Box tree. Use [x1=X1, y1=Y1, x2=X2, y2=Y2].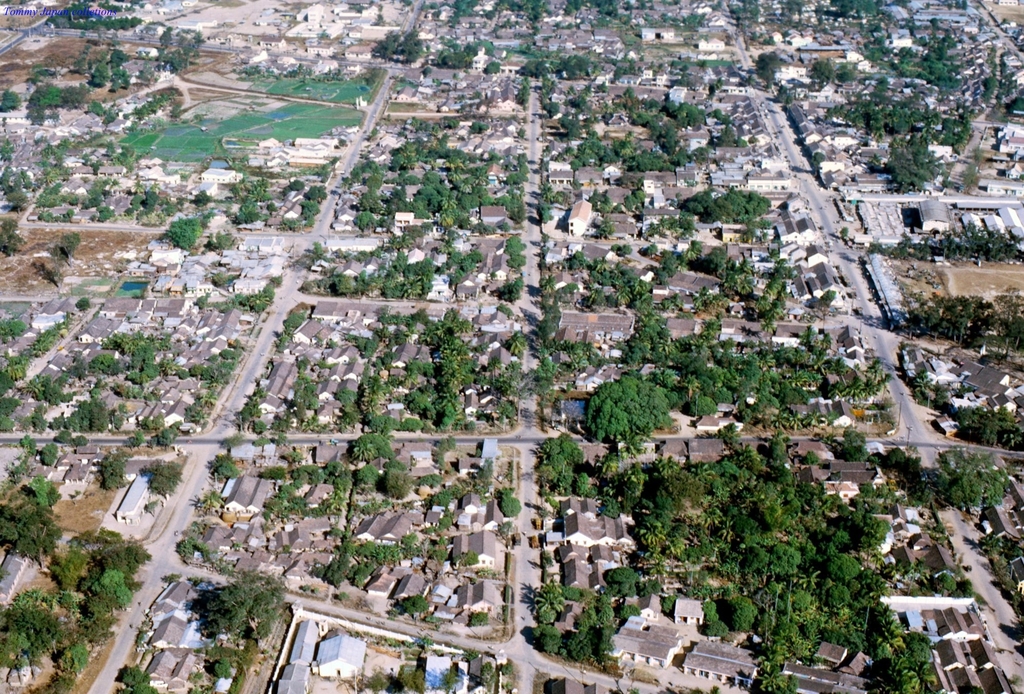
[x1=0, y1=397, x2=22, y2=417].
